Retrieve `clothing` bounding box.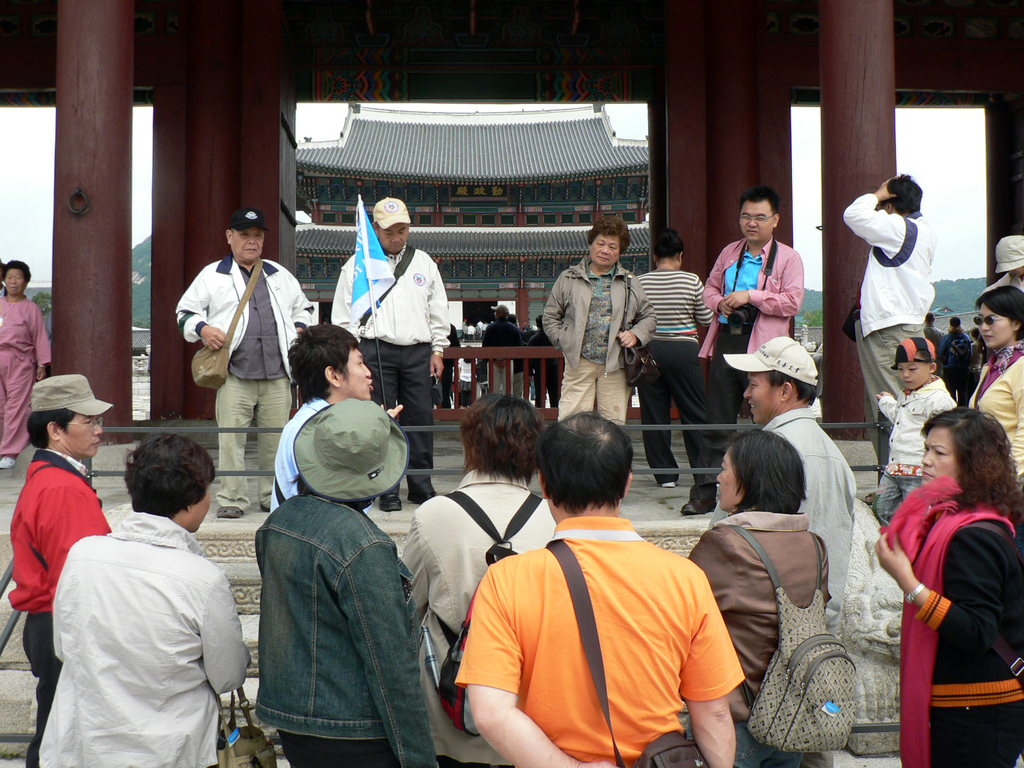
Bounding box: bbox=(629, 265, 713, 473).
